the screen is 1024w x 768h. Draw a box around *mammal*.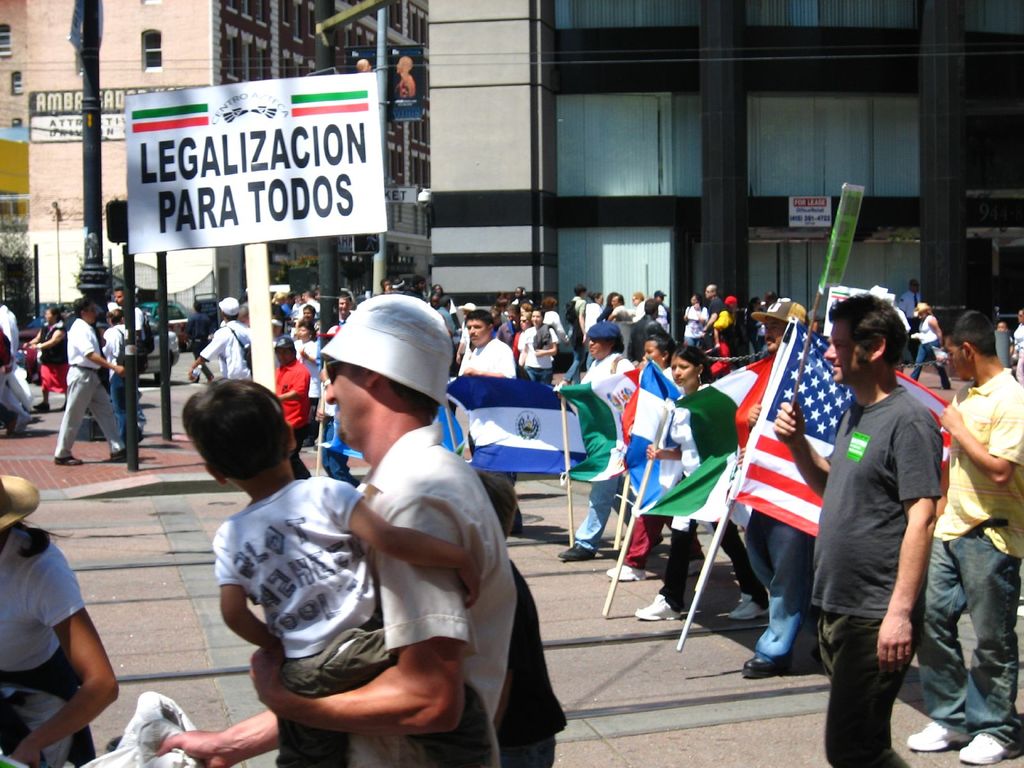
region(918, 298, 952, 390).
